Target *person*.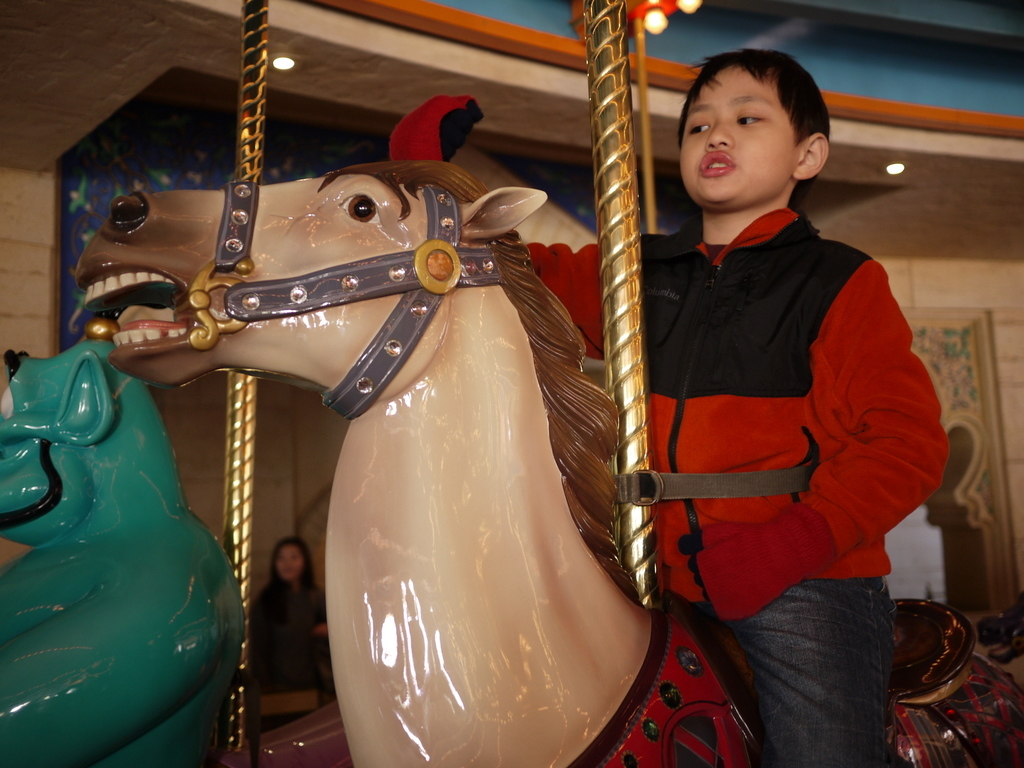
Target region: detection(591, 31, 936, 747).
